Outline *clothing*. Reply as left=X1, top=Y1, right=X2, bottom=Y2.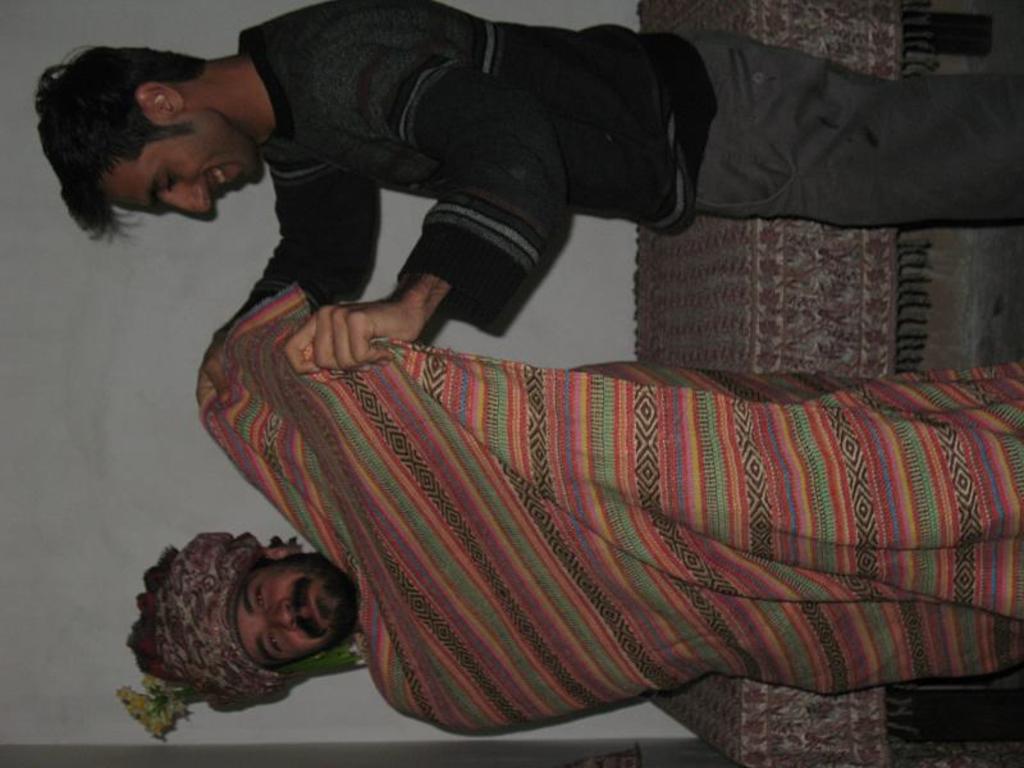
left=146, top=224, right=1023, bottom=726.
